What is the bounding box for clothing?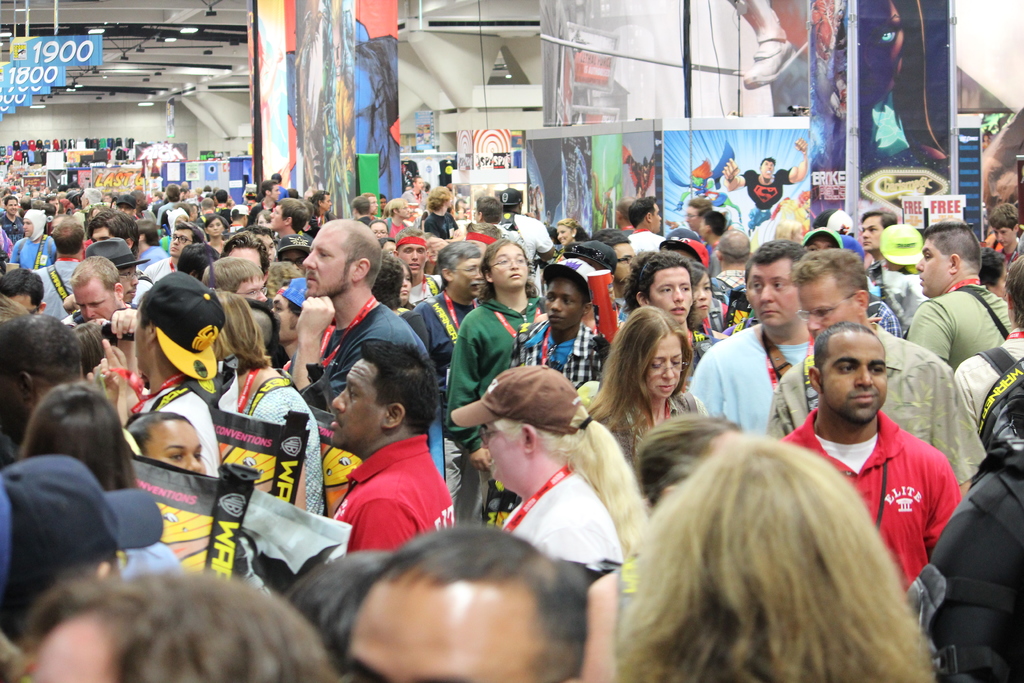
box=[902, 359, 1023, 682].
